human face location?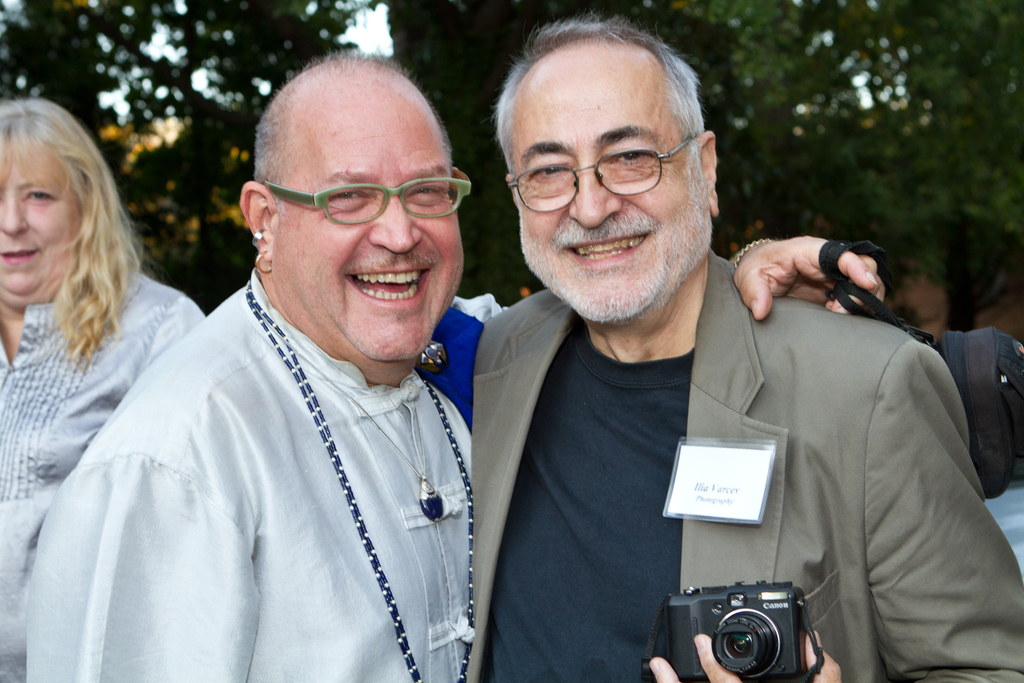
region(508, 76, 705, 318)
